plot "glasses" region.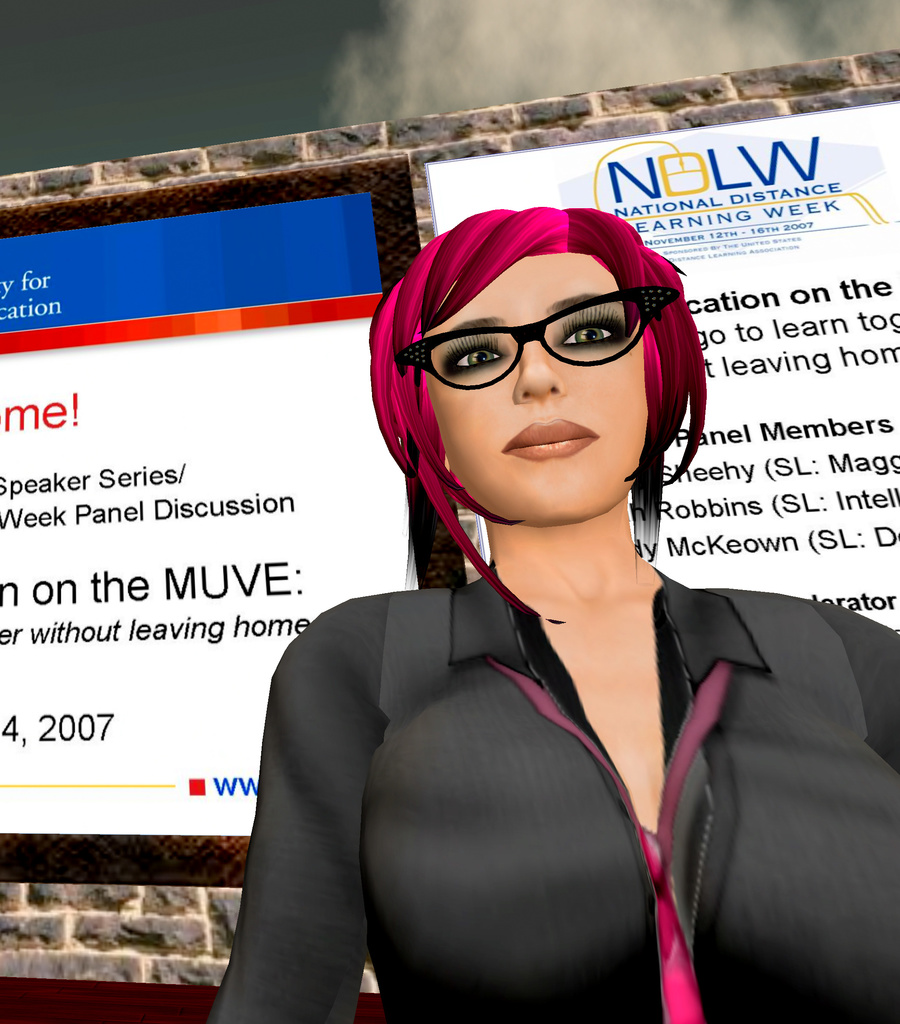
Plotted at (x1=406, y1=300, x2=680, y2=411).
